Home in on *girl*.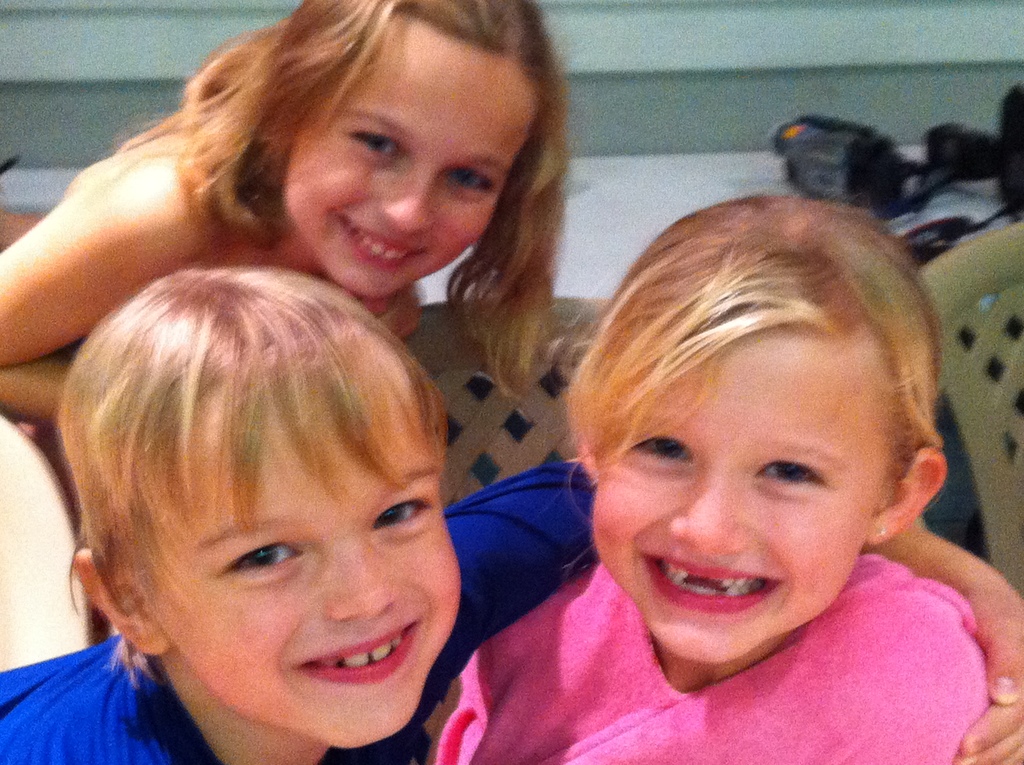
Homed in at box=[0, 265, 459, 764].
